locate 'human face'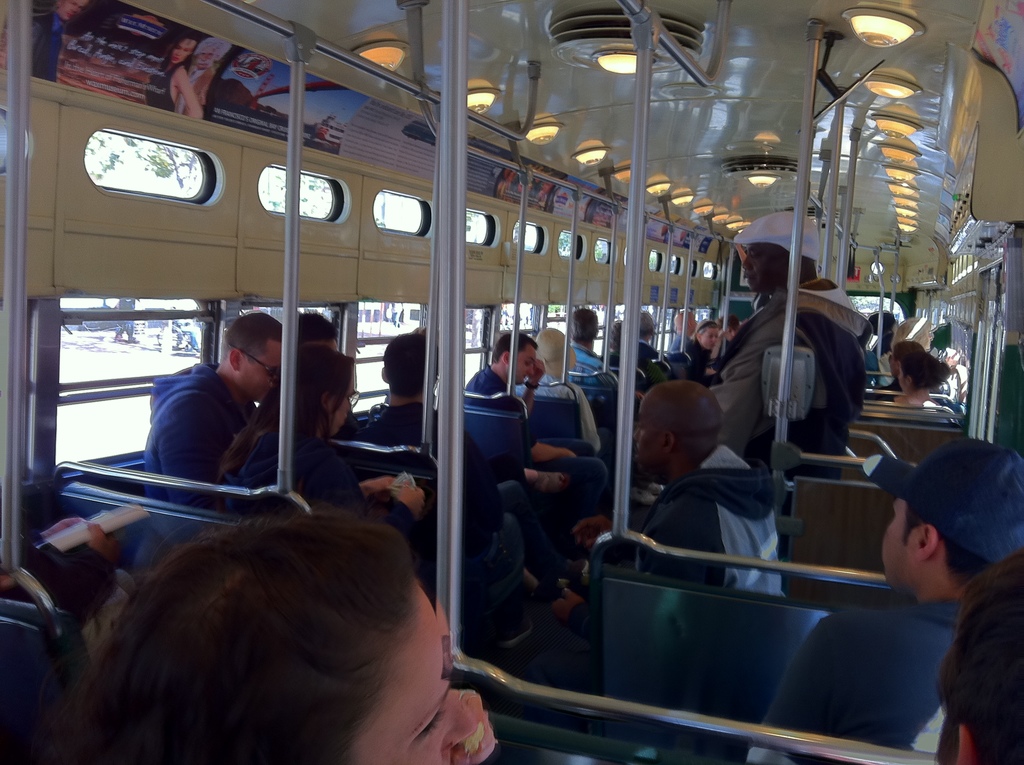
(x1=700, y1=326, x2=723, y2=350)
